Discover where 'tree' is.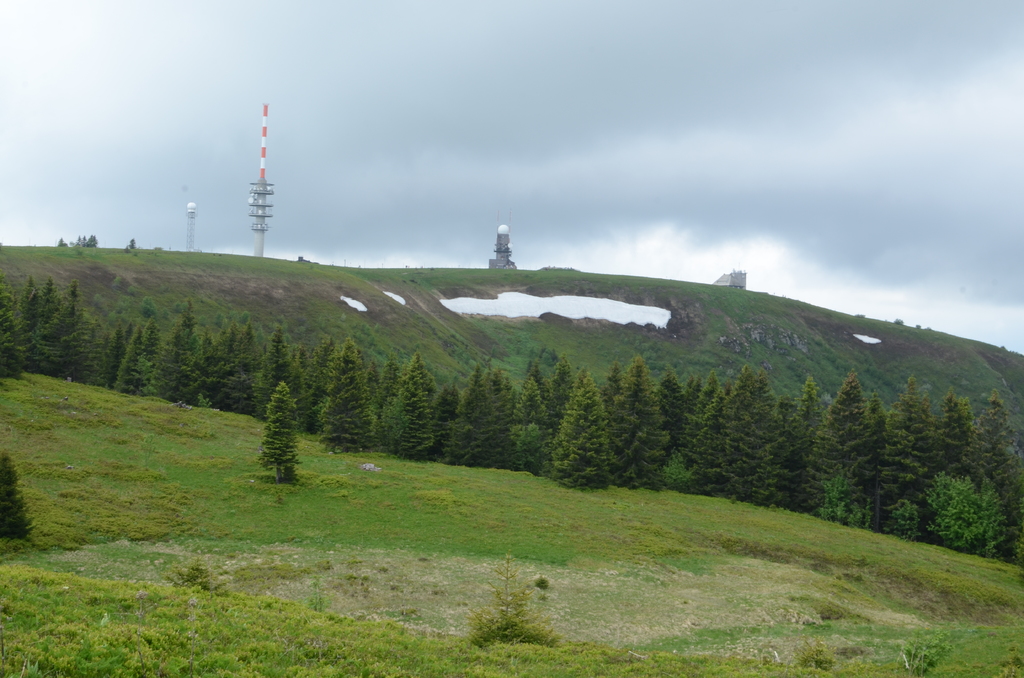
Discovered at box=[43, 278, 92, 376].
